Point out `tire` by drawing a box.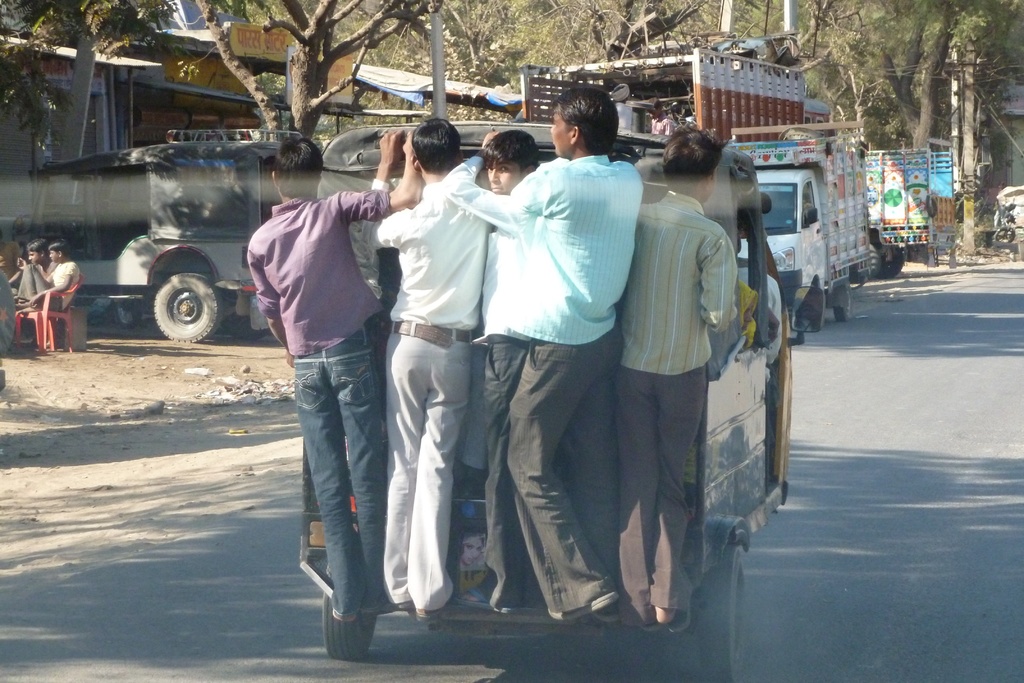
[left=698, top=545, right=745, bottom=680].
